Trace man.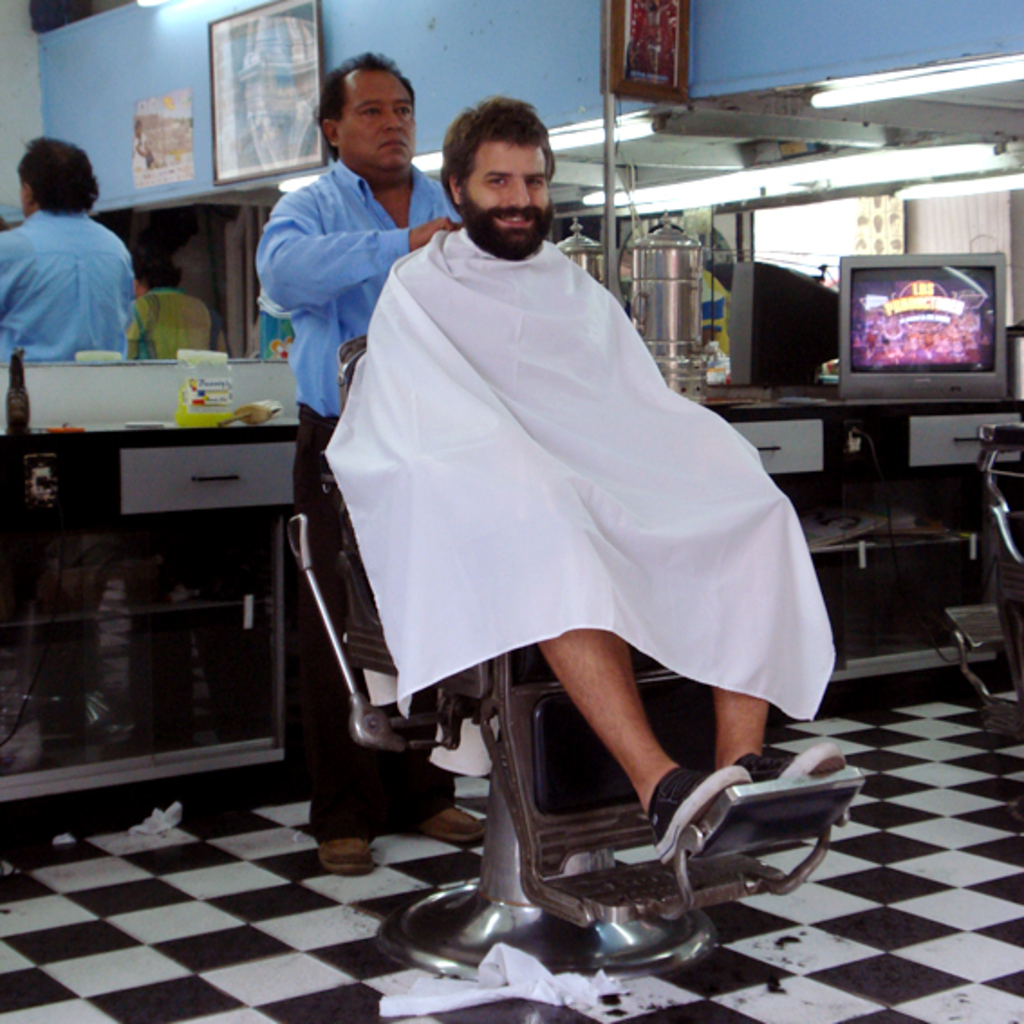
Traced to bbox=(0, 135, 157, 377).
